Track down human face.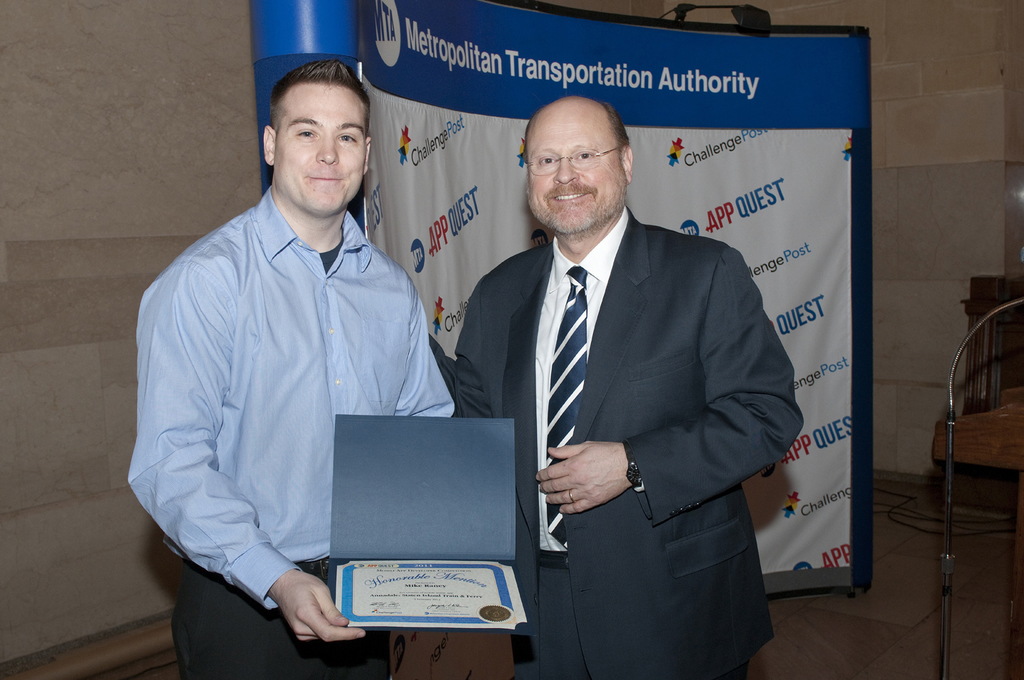
Tracked to pyautogui.locateOnScreen(270, 80, 368, 211).
